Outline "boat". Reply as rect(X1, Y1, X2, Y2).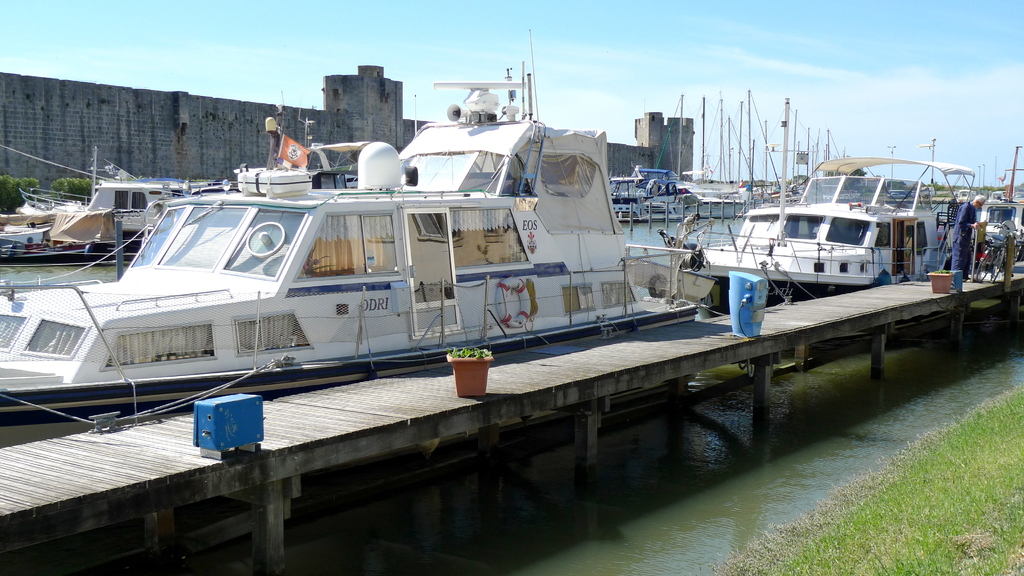
rect(0, 170, 223, 260).
